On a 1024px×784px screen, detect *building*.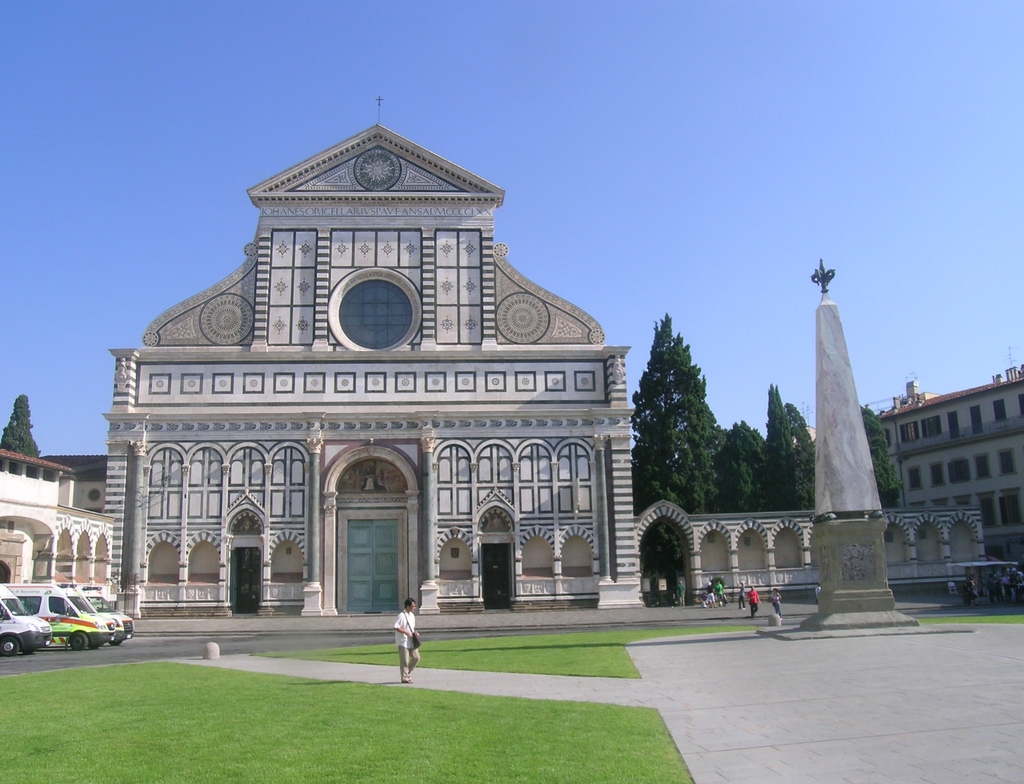
region(637, 498, 993, 601).
